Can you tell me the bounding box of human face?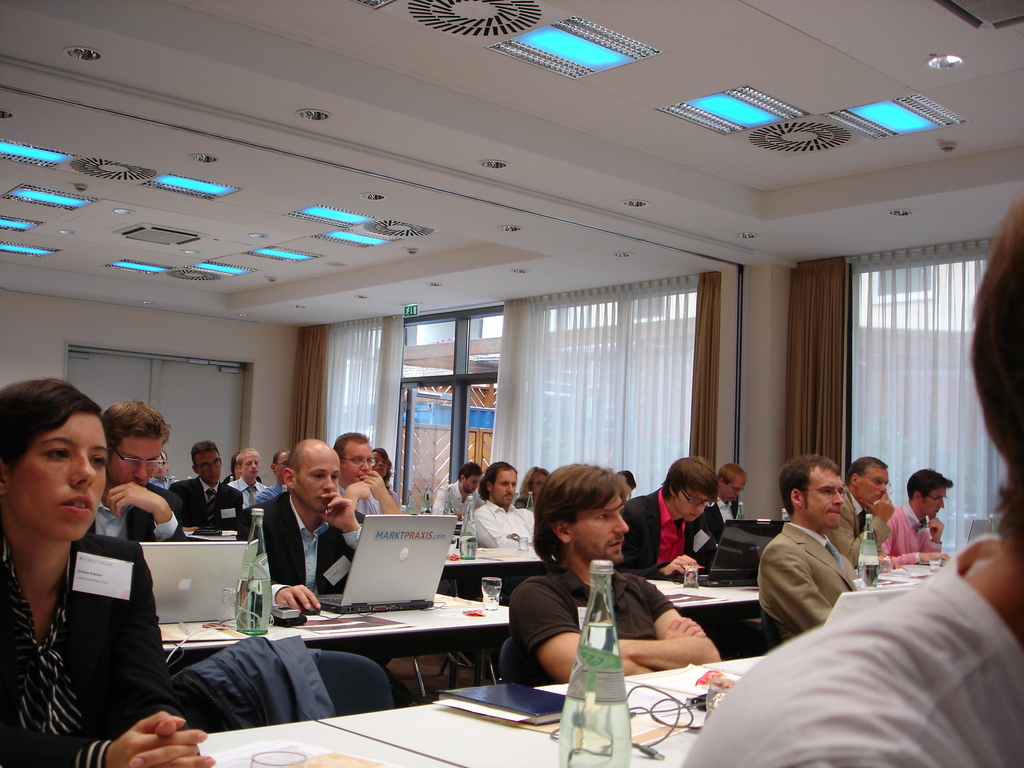
808/470/842/532.
